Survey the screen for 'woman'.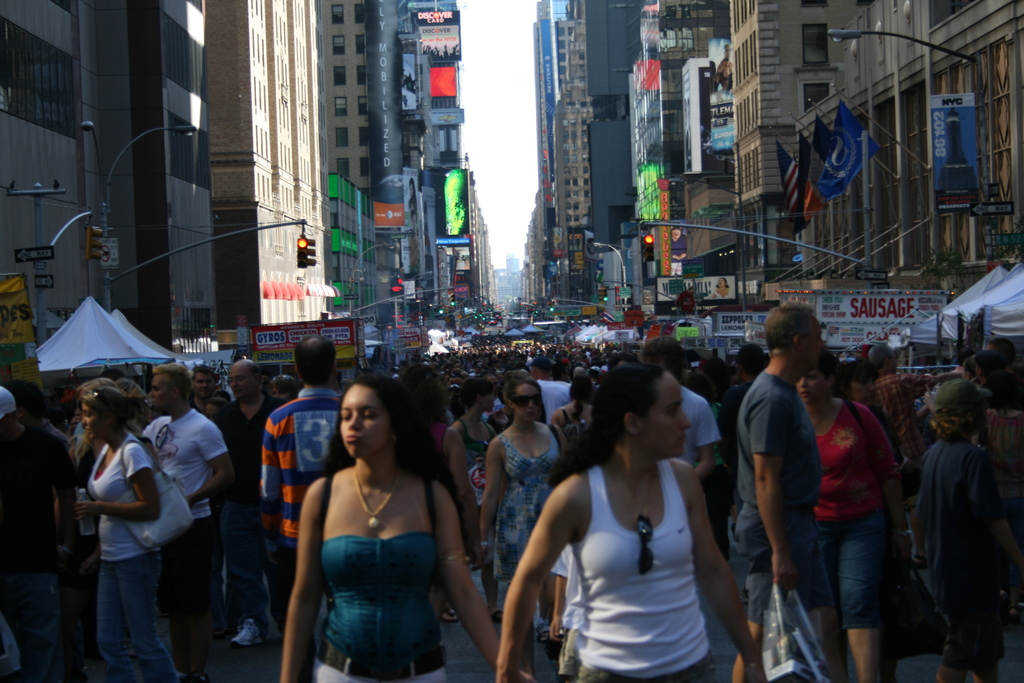
Survey found: BBox(841, 352, 899, 470).
